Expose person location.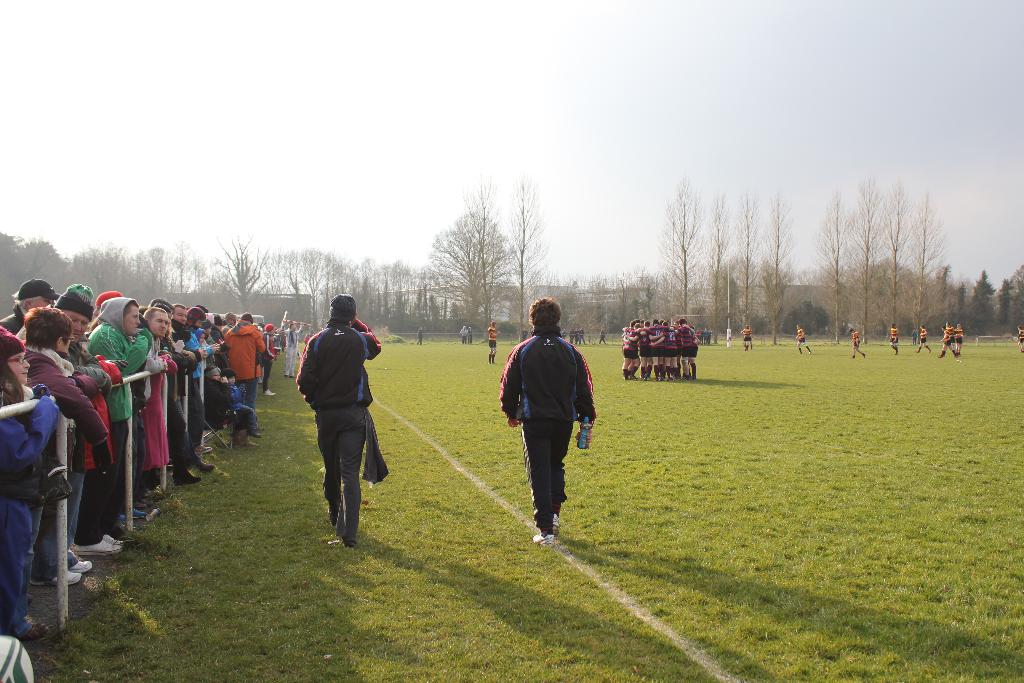
Exposed at [1014, 322, 1023, 352].
